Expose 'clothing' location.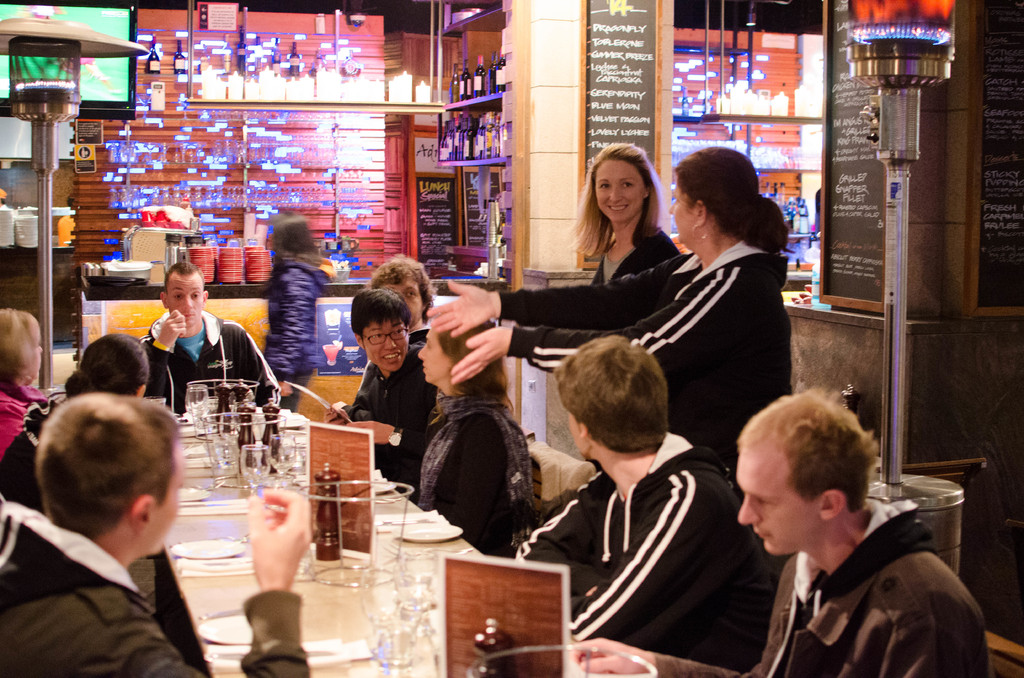
Exposed at <region>0, 401, 65, 471</region>.
